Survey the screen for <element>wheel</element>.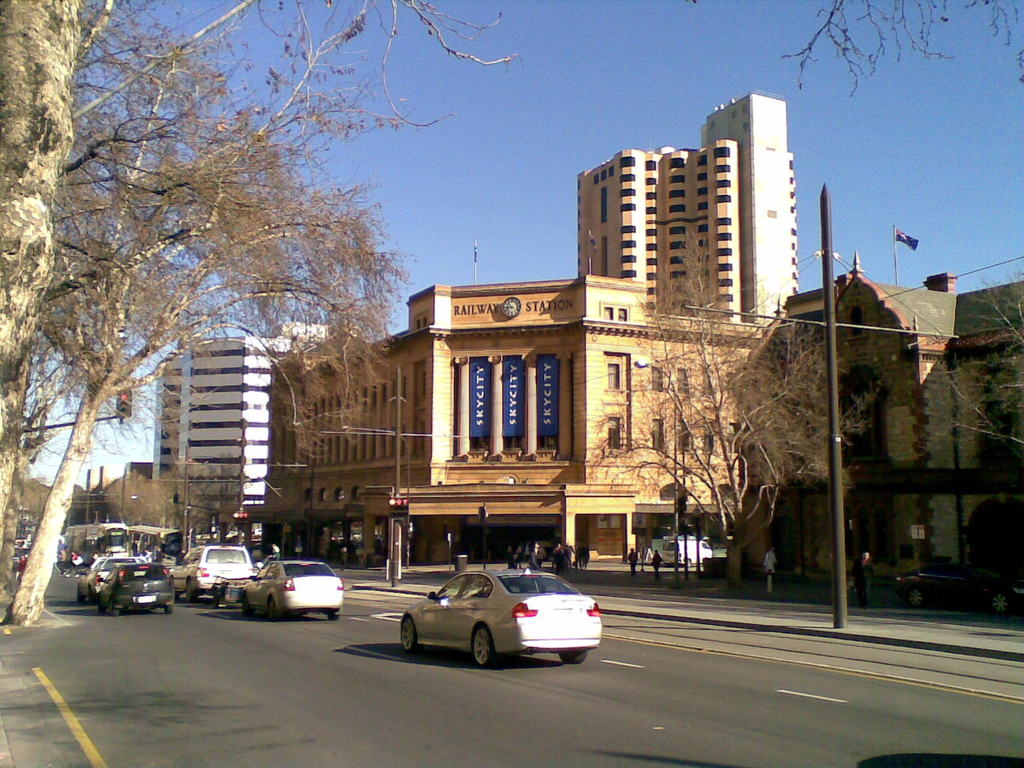
Survey found: <region>328, 611, 340, 621</region>.
